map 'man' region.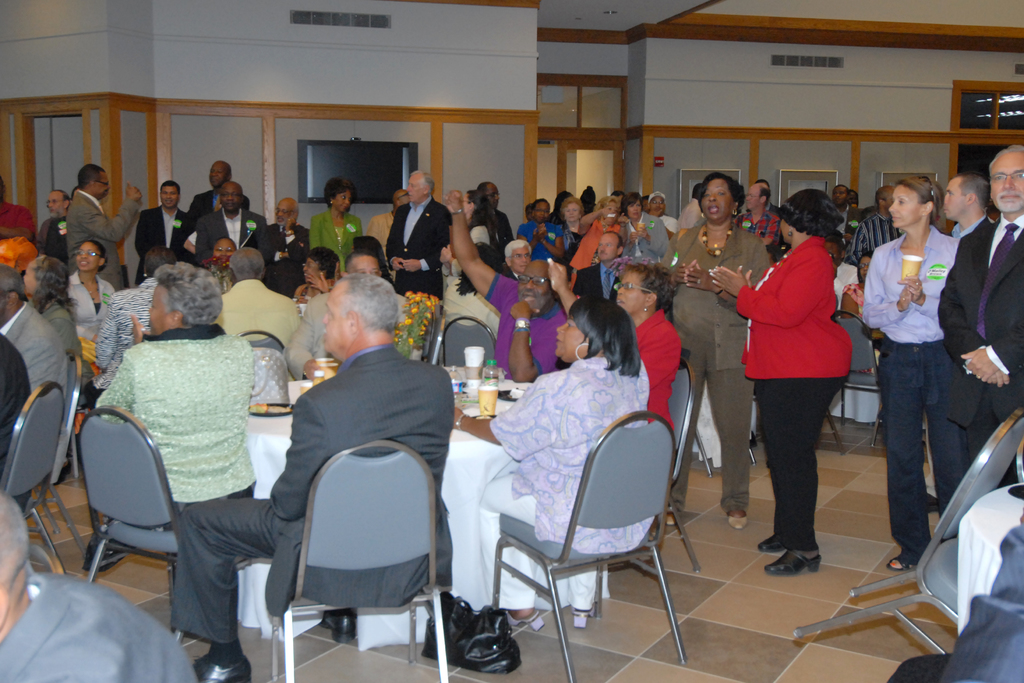
Mapped to region(677, 184, 703, 231).
